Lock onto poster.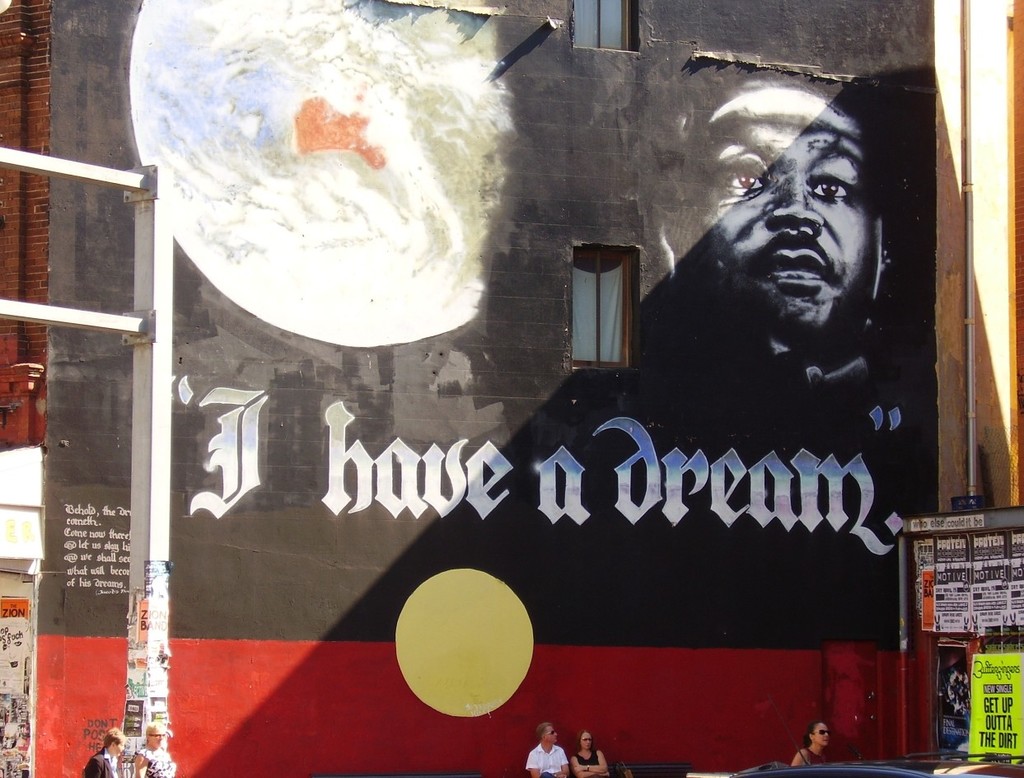
Locked: left=966, top=650, right=1023, bottom=774.
